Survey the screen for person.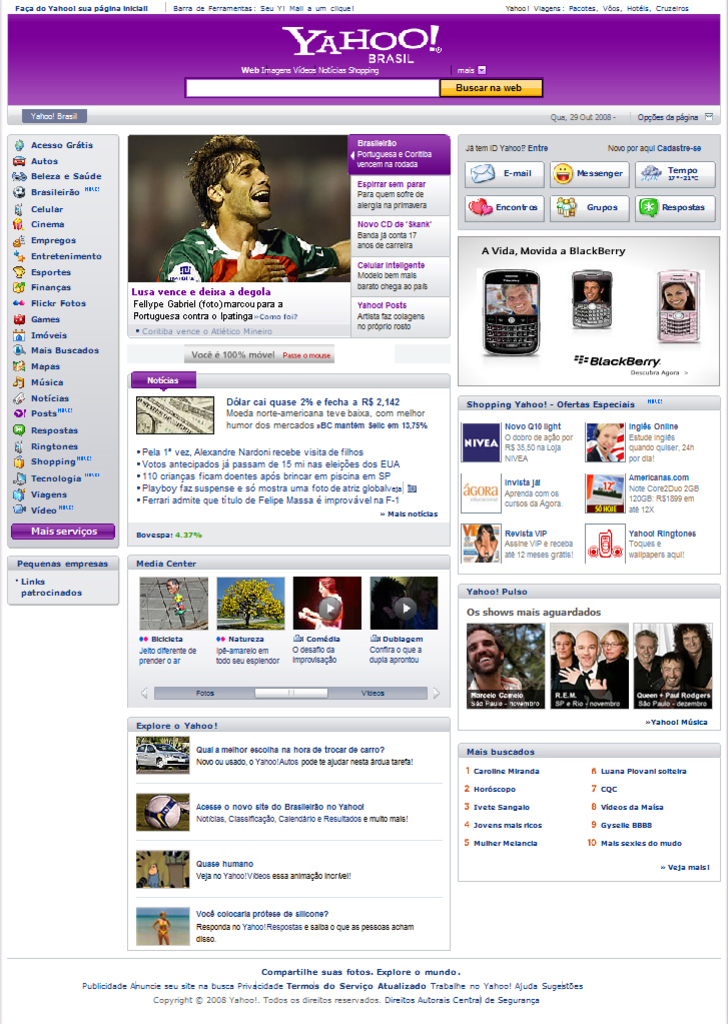
Survey found: rect(662, 284, 690, 305).
